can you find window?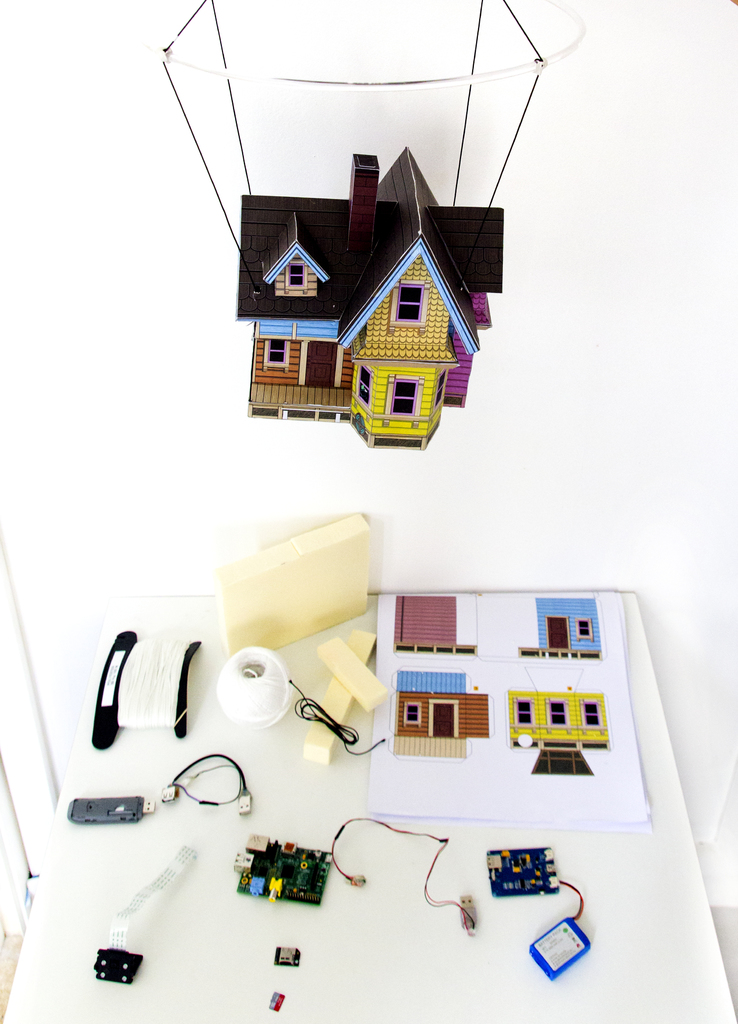
Yes, bounding box: [left=514, top=696, right=532, bottom=730].
